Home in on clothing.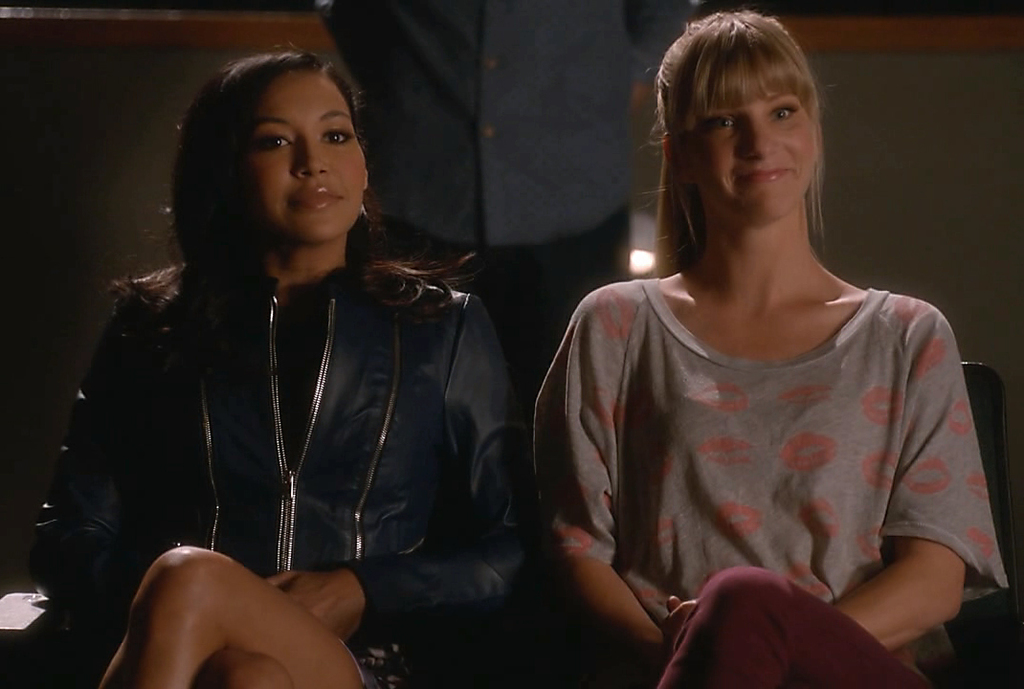
Homed in at 27, 249, 544, 688.
